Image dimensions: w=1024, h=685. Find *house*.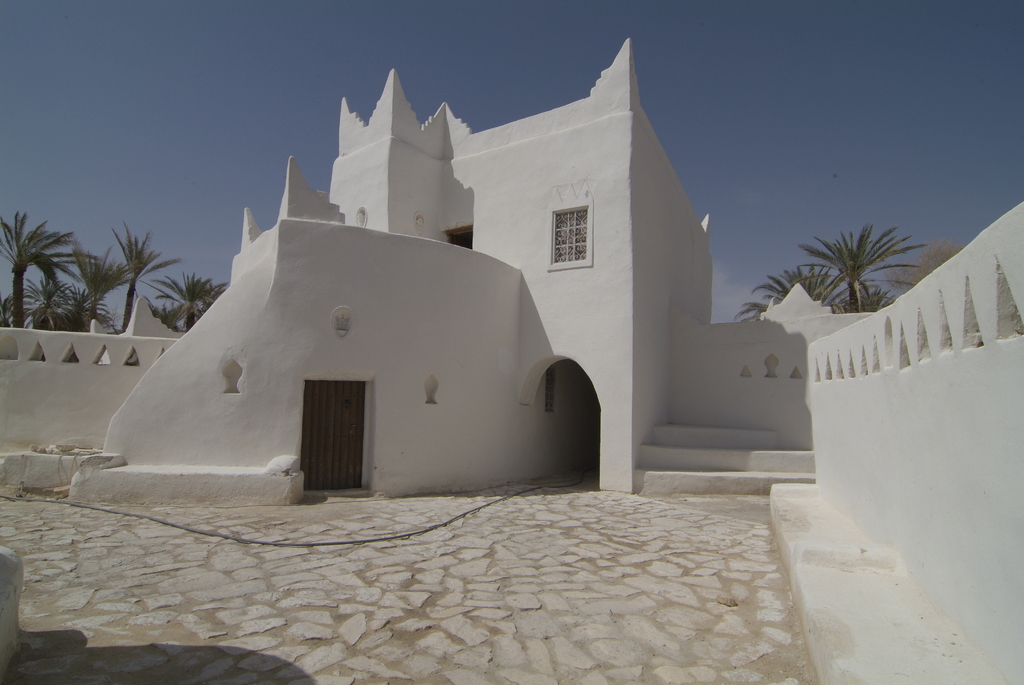
<bbox>658, 307, 867, 512</bbox>.
